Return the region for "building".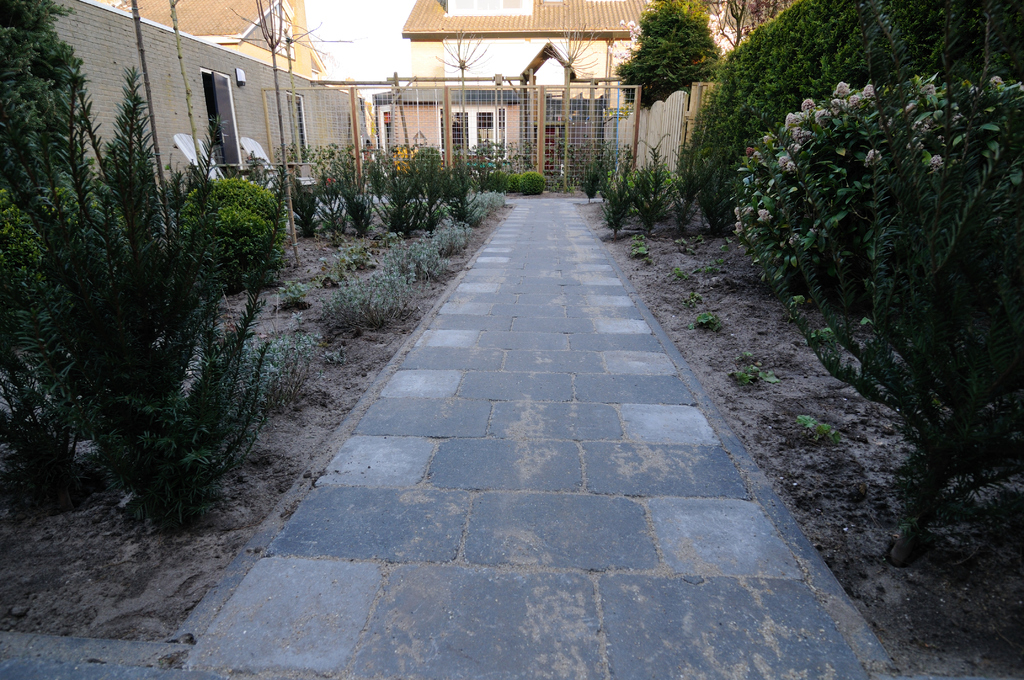
left=112, top=0, right=323, bottom=81.
